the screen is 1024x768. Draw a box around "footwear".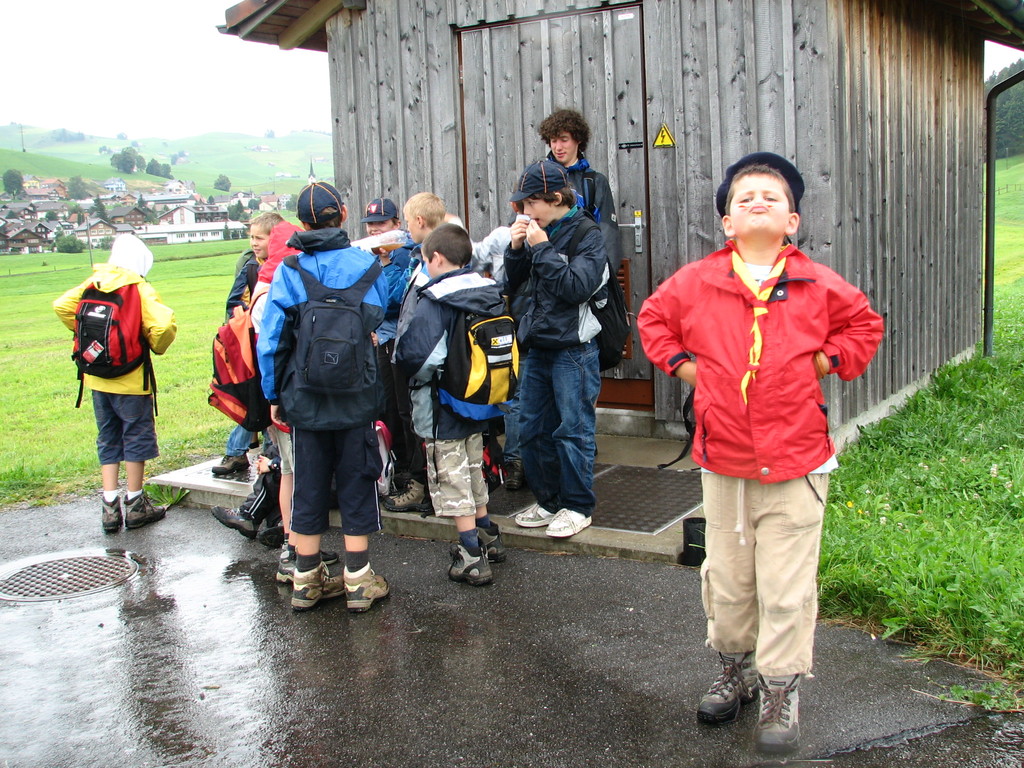
(342, 563, 393, 614).
